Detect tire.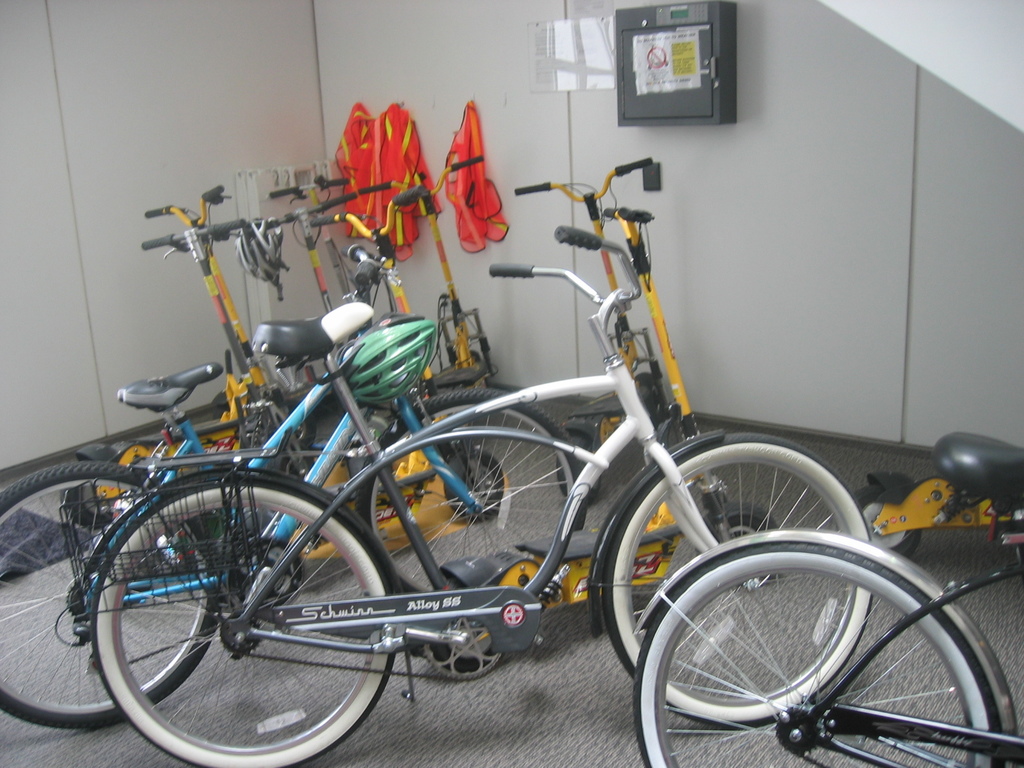
Detected at (428,577,495,673).
